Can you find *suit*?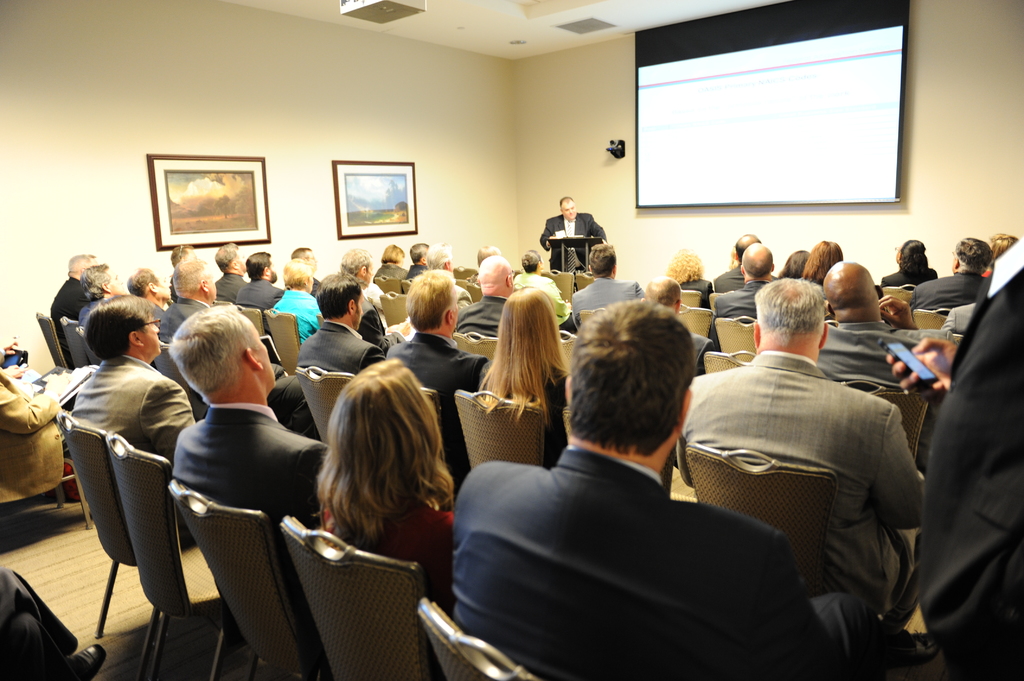
Yes, bounding box: [291, 322, 389, 389].
